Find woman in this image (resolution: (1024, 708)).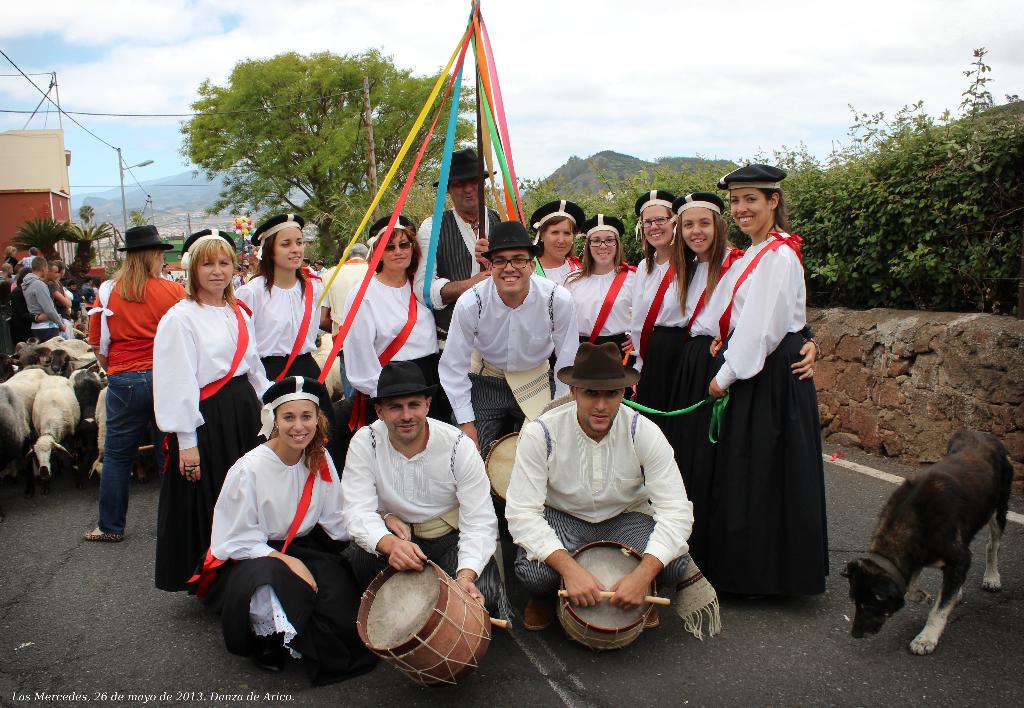
x1=209, y1=374, x2=418, y2=689.
